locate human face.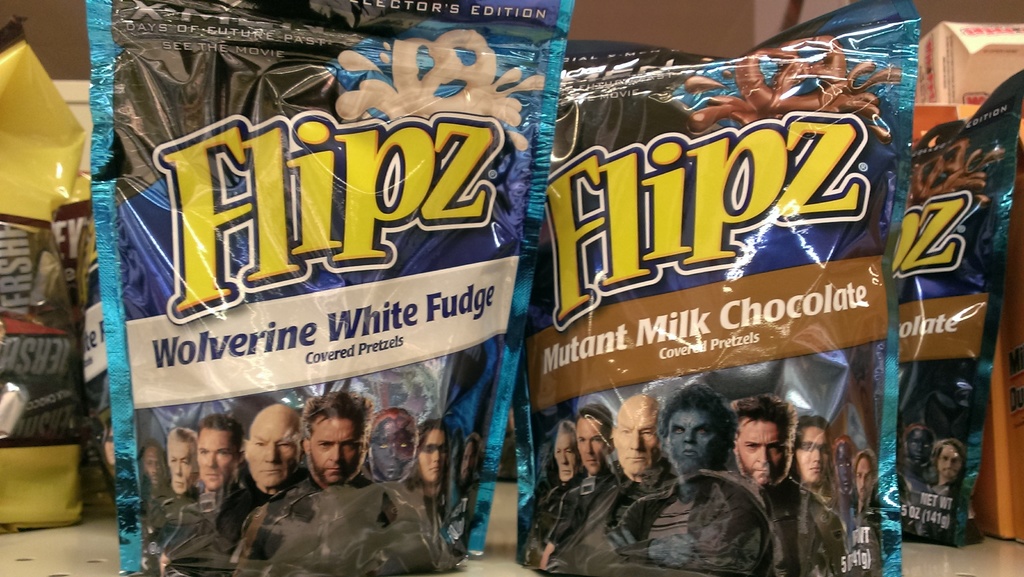
Bounding box: crop(198, 432, 237, 493).
